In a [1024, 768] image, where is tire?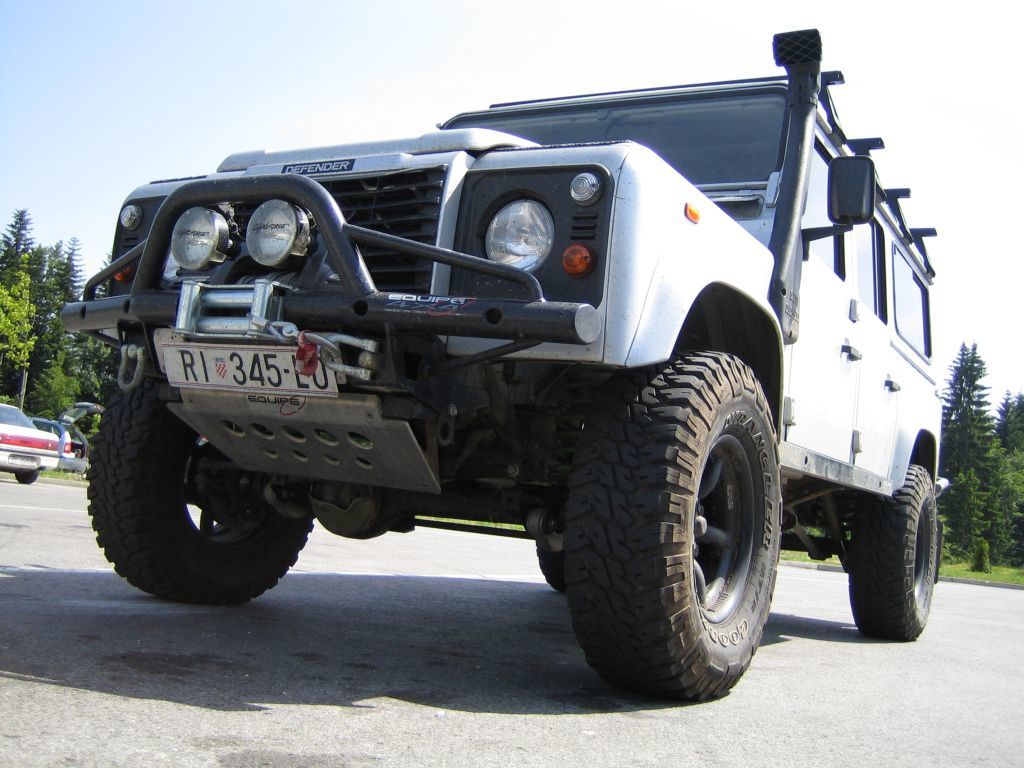
[847,465,940,640].
